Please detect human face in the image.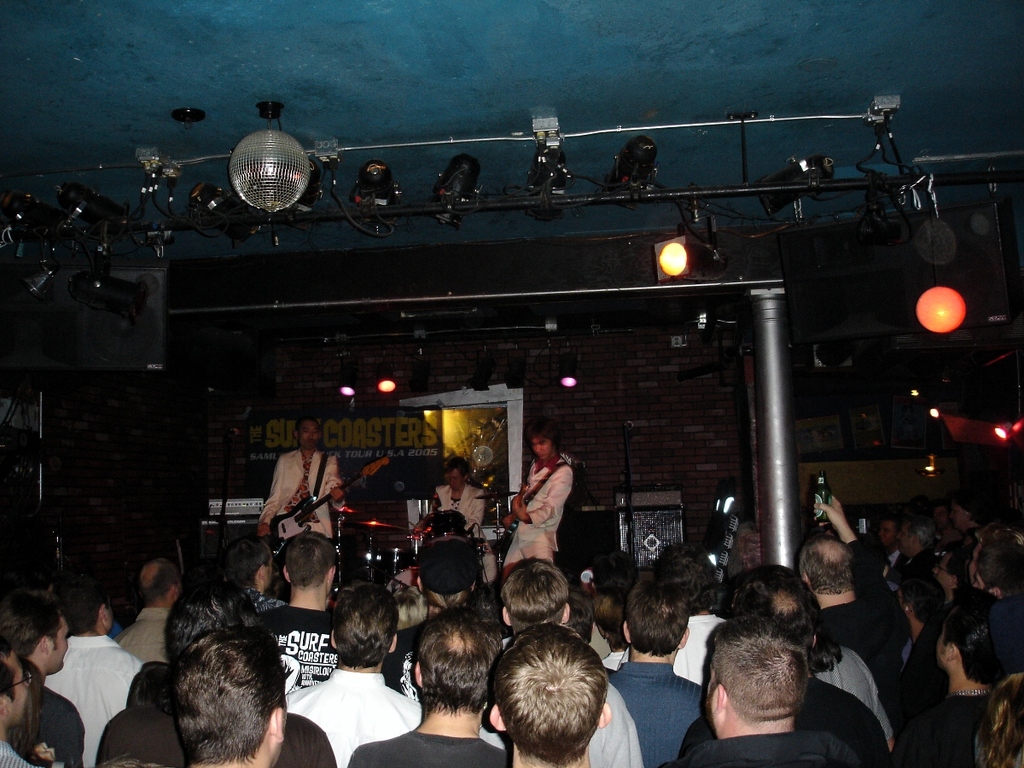
BBox(51, 614, 67, 667).
